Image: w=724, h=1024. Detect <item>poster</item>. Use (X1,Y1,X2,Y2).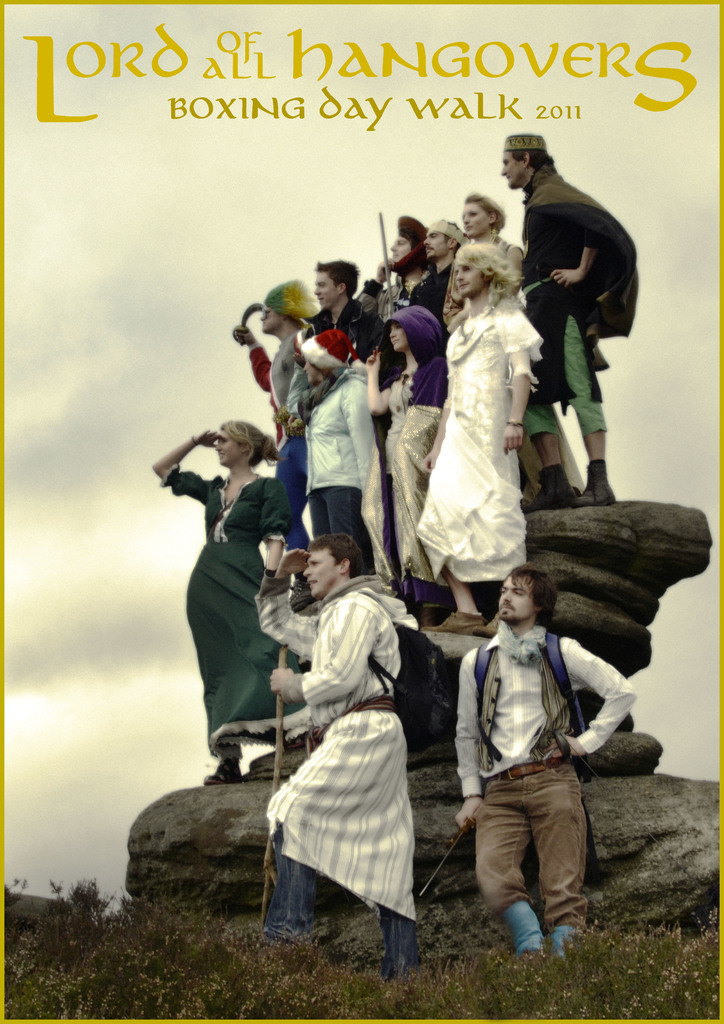
(0,1,720,1023).
